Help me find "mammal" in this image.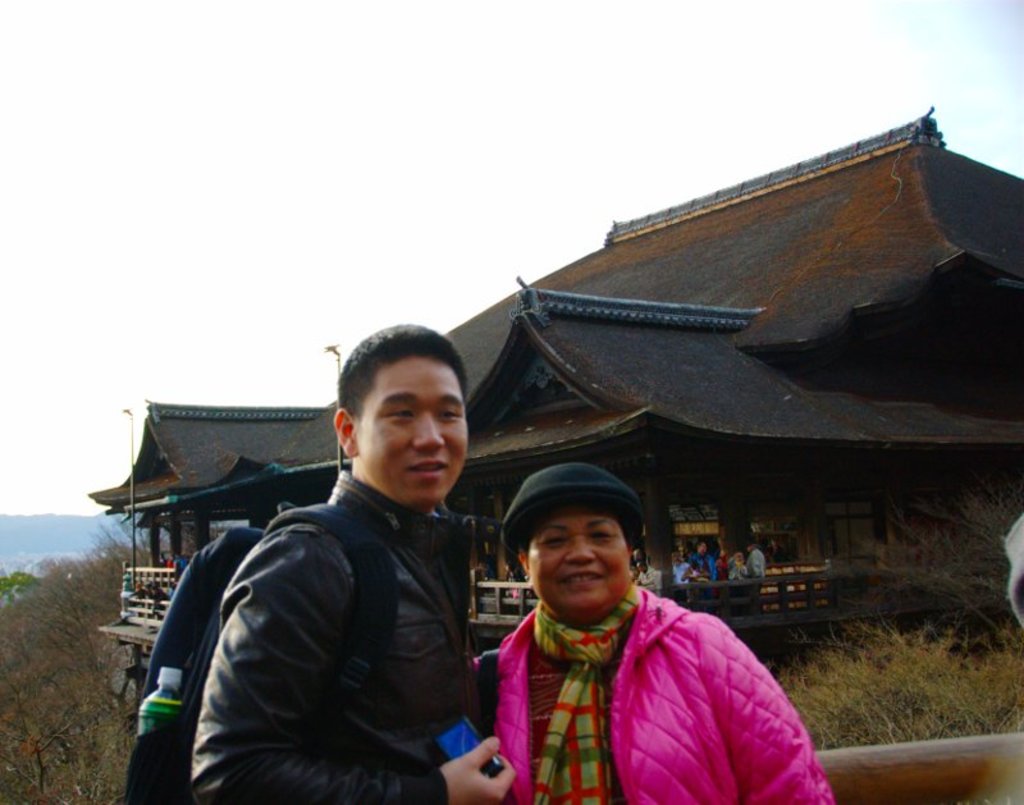
Found it: detection(686, 543, 721, 585).
